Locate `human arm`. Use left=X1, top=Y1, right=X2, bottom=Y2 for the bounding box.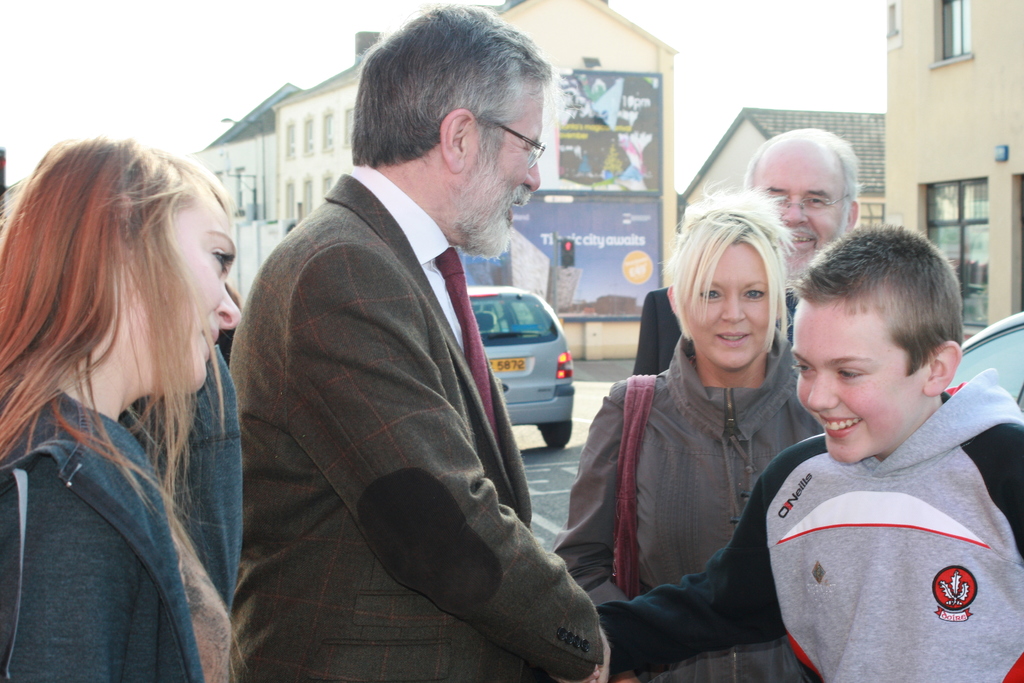
left=143, top=345, right=240, bottom=607.
